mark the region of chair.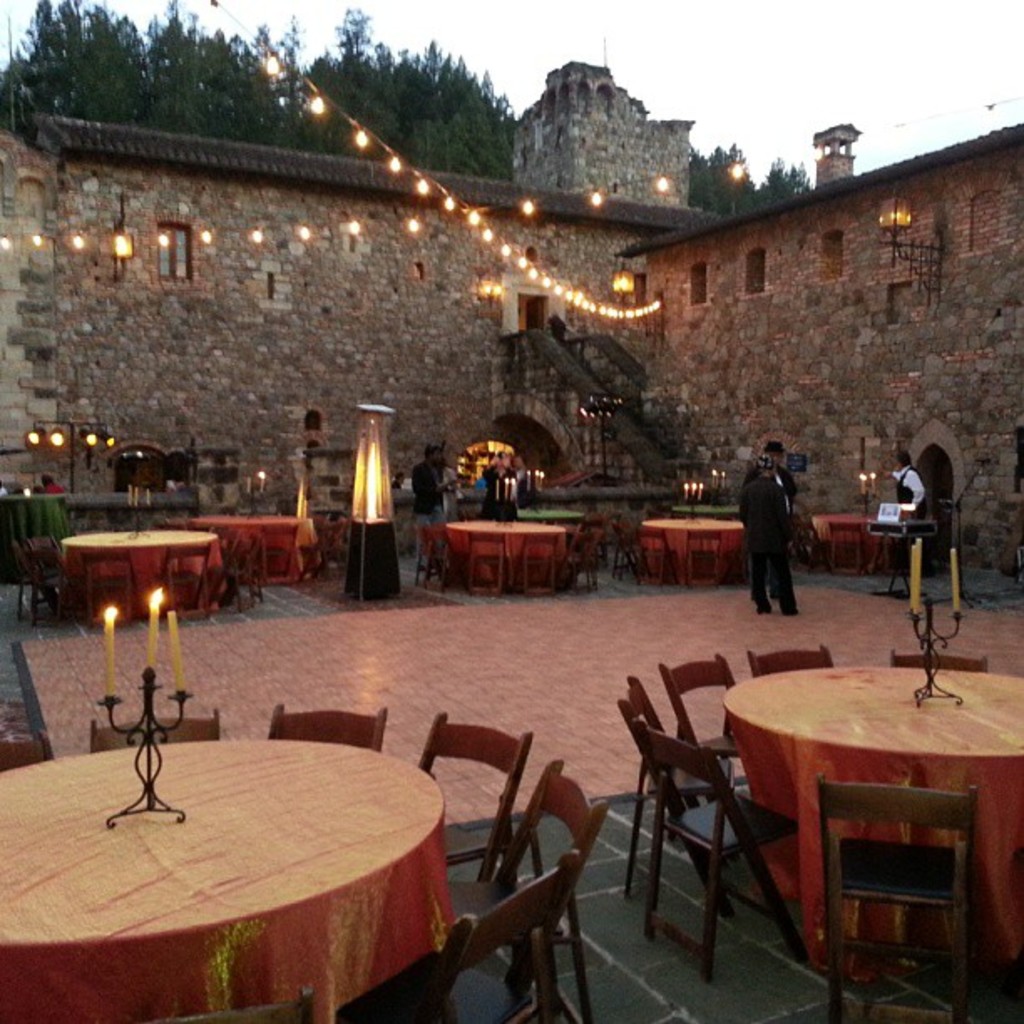
Region: 661,651,743,760.
